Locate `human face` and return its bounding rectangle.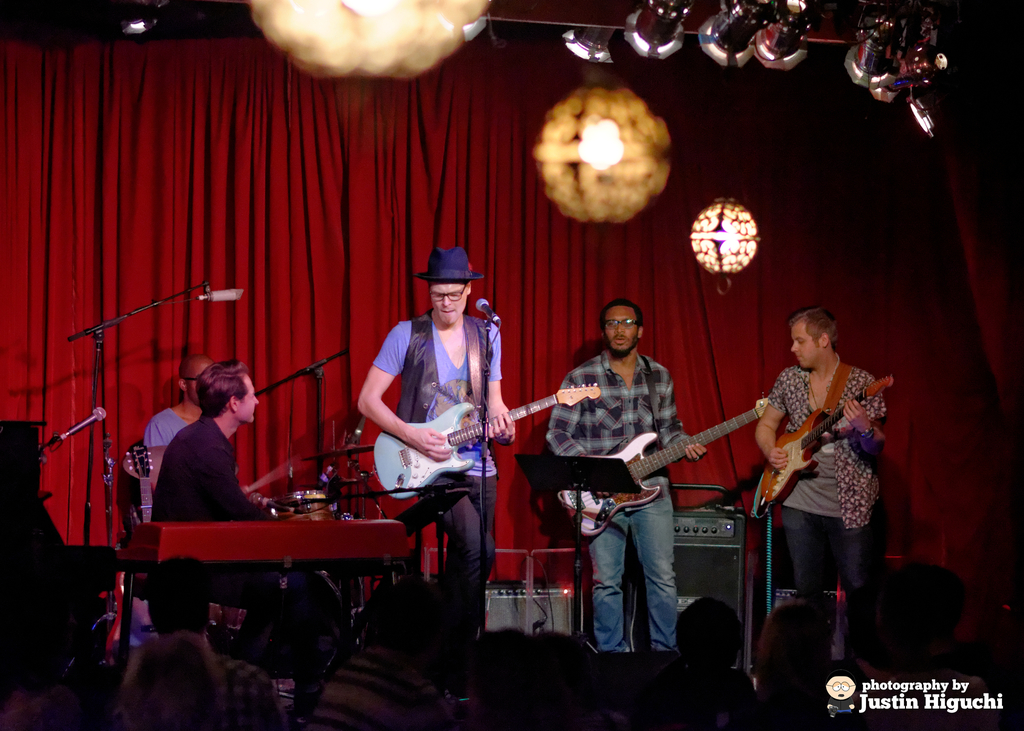
rect(602, 307, 646, 354).
